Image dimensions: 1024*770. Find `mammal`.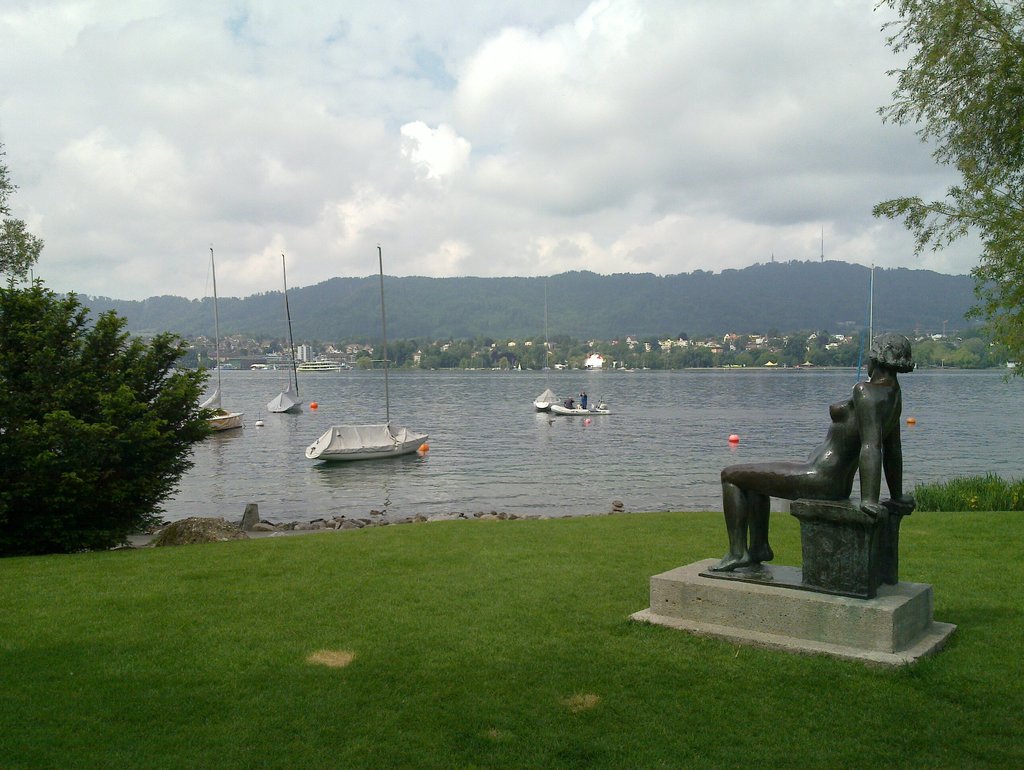
(x1=579, y1=389, x2=587, y2=408).
